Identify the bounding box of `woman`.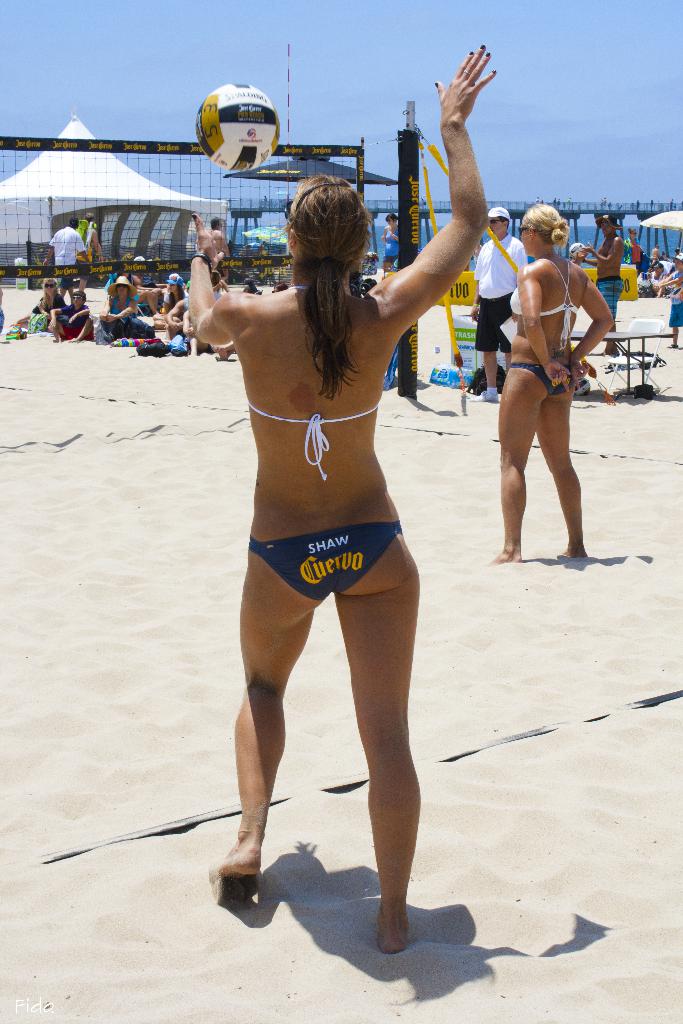
detection(90, 273, 141, 344).
